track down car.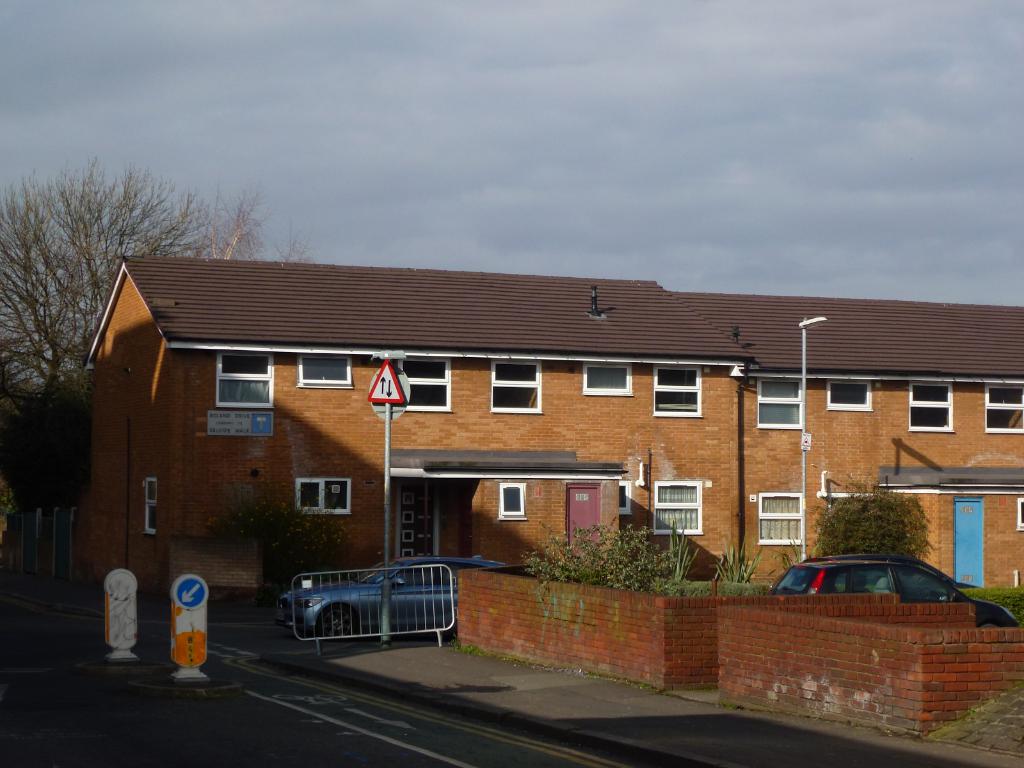
Tracked to locate(778, 556, 1014, 627).
